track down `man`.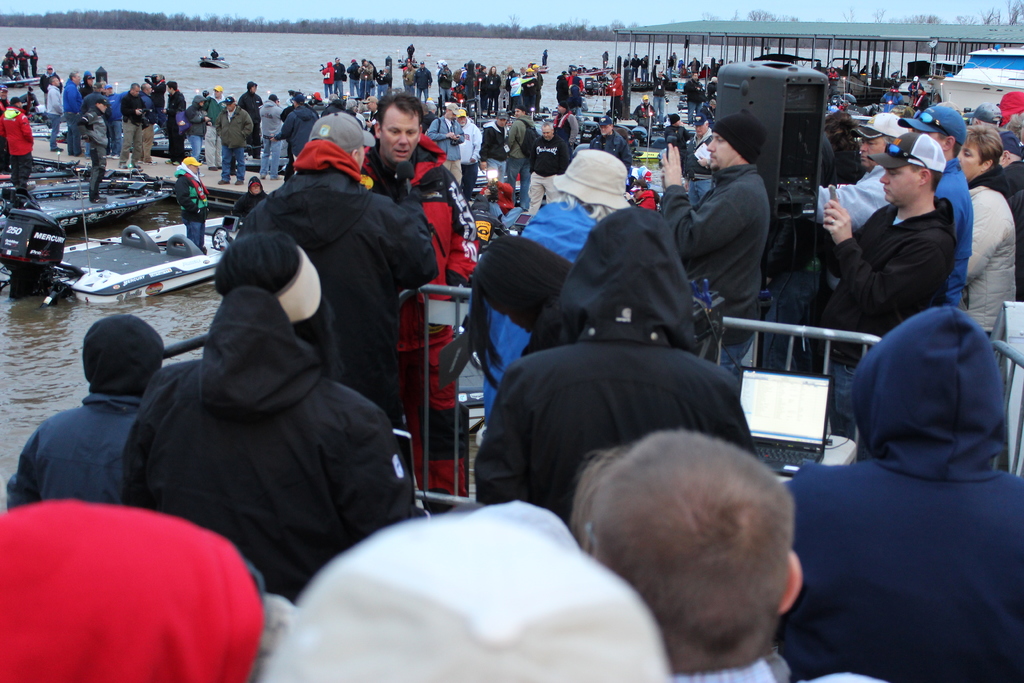
Tracked to 658 111 772 373.
